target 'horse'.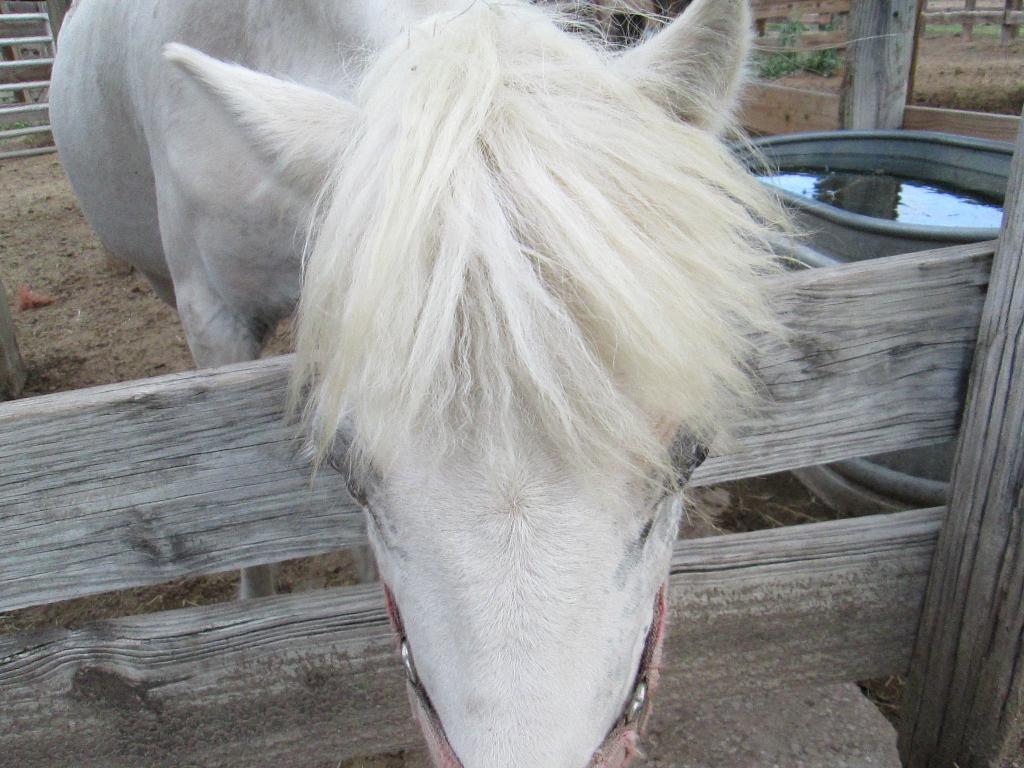
Target region: Rect(49, 0, 824, 767).
